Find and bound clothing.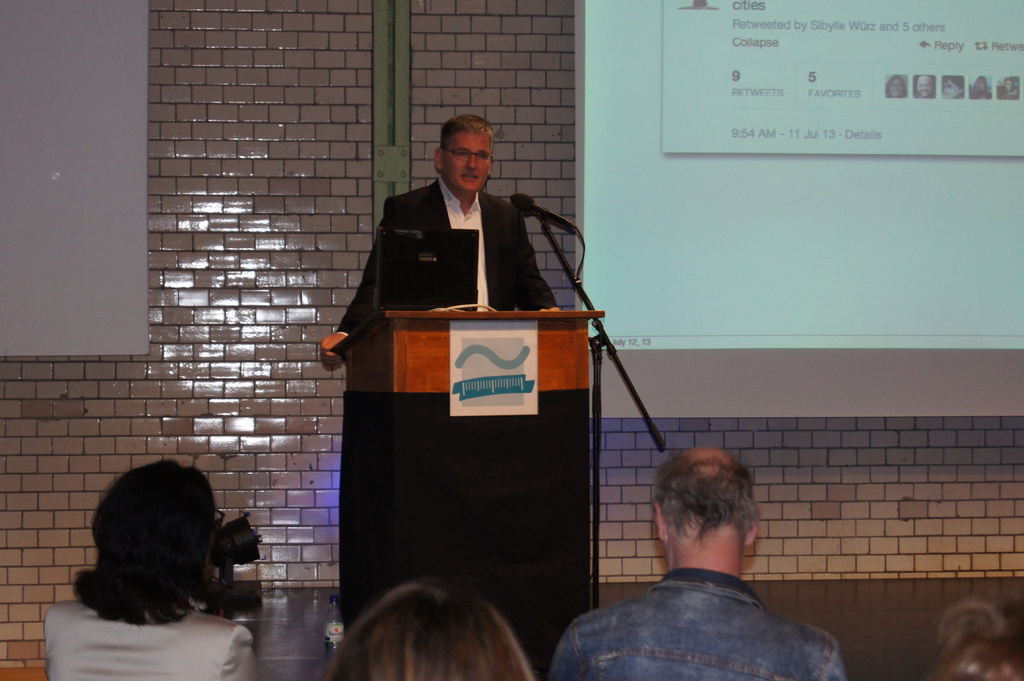
Bound: (left=49, top=600, right=262, bottom=680).
